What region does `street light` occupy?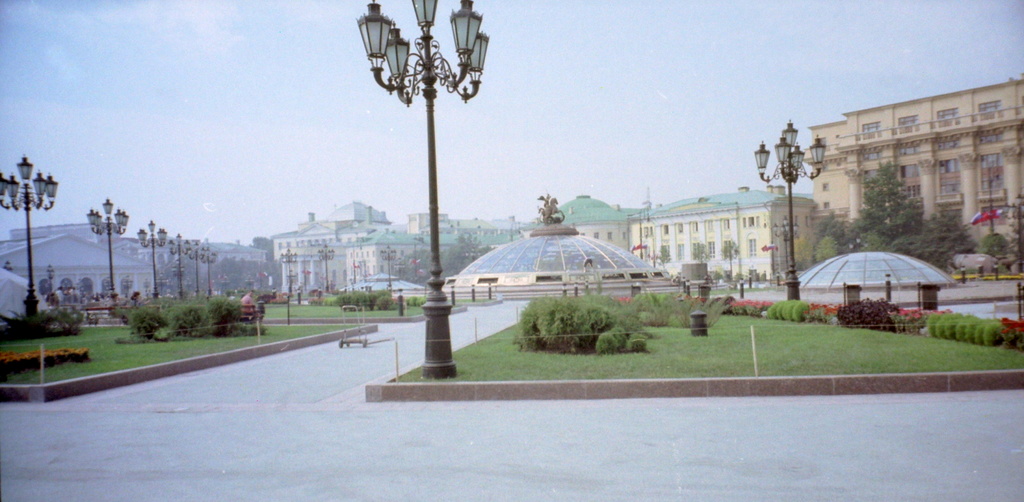
281:247:300:327.
